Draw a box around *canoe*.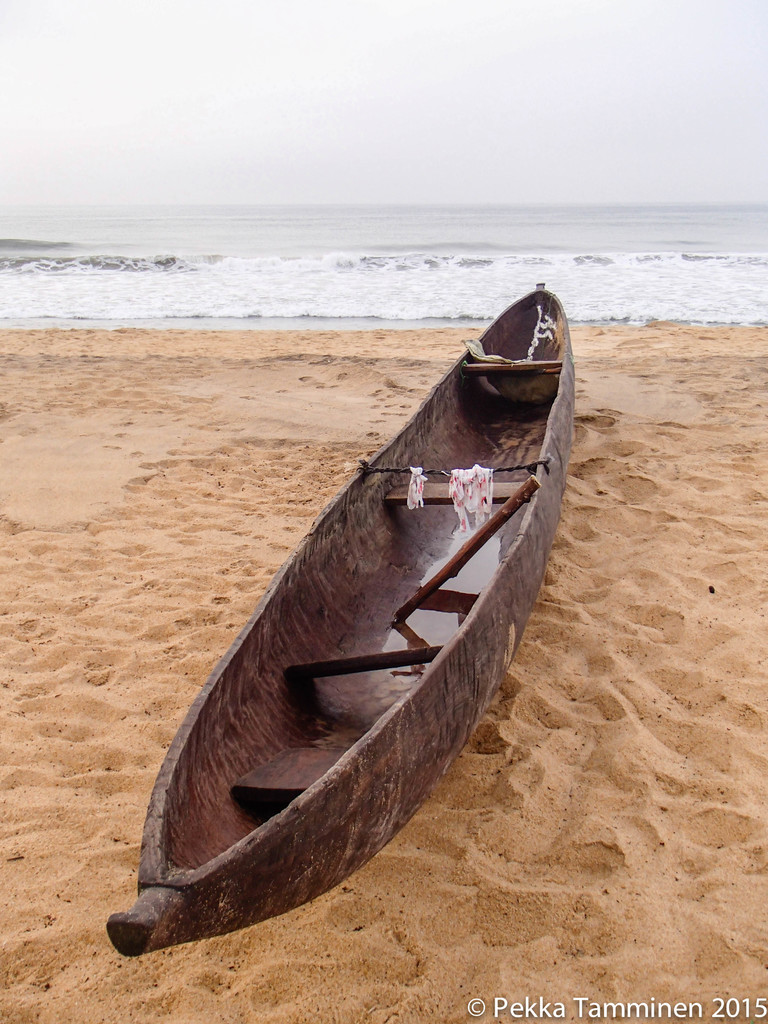
select_region(113, 271, 594, 966).
